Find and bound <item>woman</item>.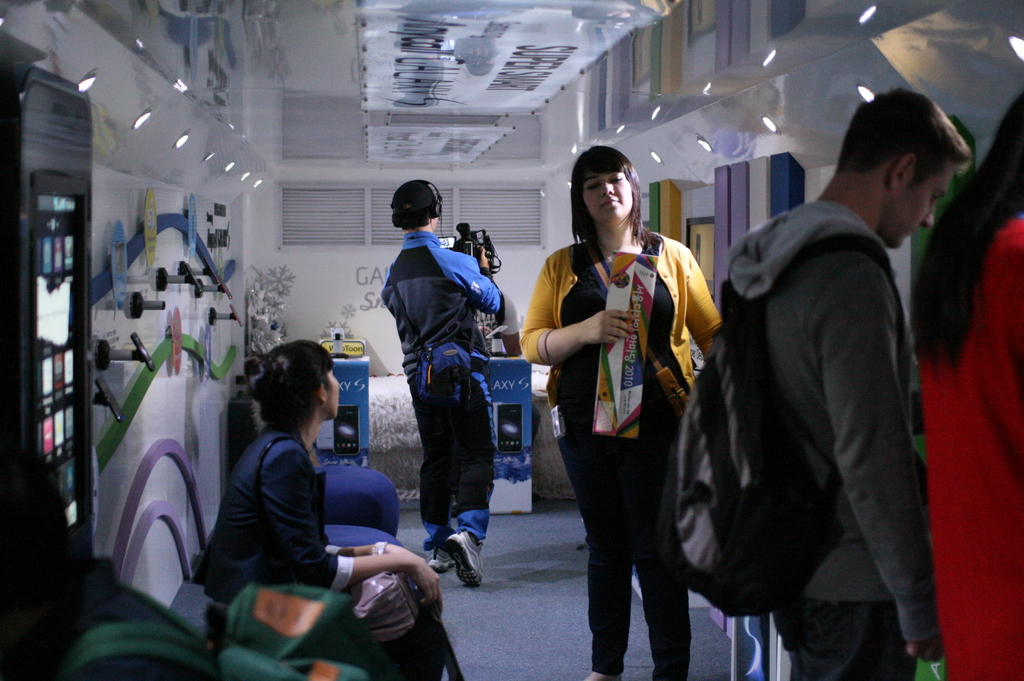
Bound: BBox(533, 149, 703, 673).
